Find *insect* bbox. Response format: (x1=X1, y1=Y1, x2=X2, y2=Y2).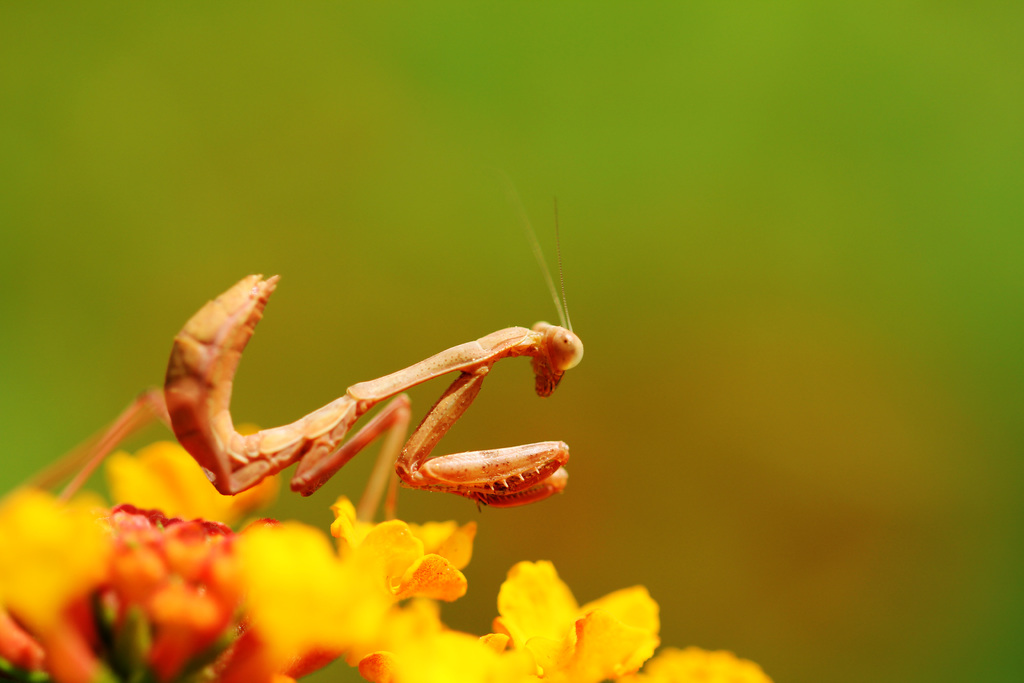
(x1=22, y1=202, x2=582, y2=527).
